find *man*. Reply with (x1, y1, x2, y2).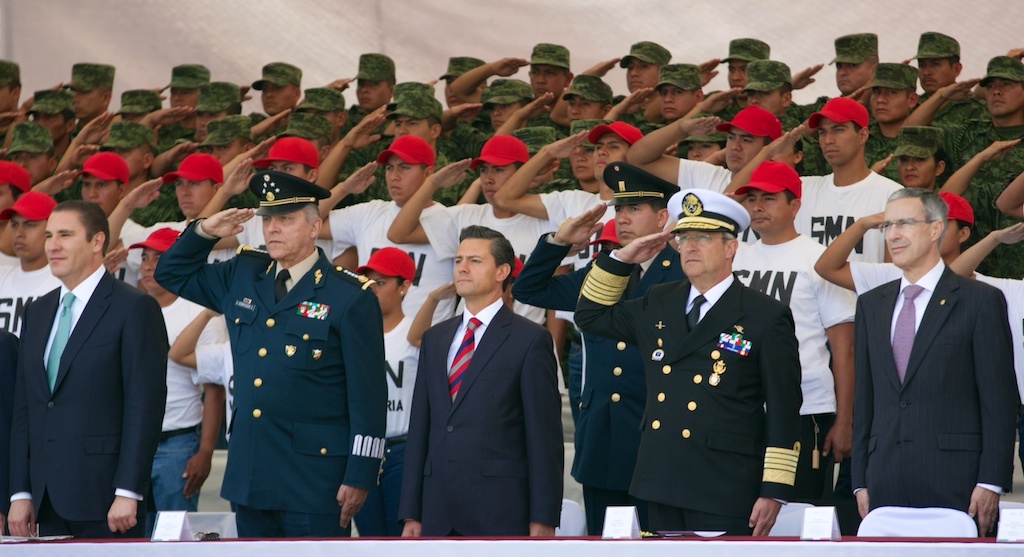
(574, 40, 675, 113).
